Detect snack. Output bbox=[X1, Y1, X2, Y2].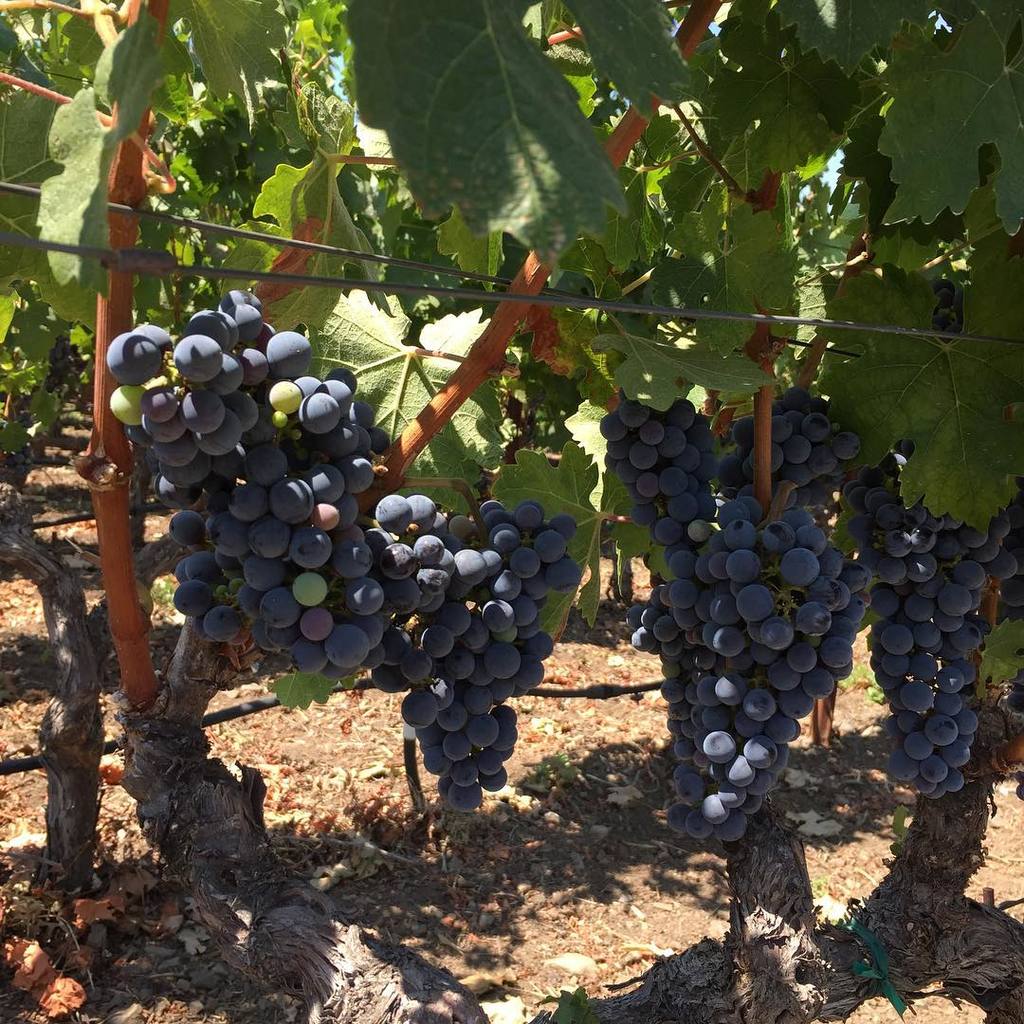
bbox=[102, 284, 386, 667].
